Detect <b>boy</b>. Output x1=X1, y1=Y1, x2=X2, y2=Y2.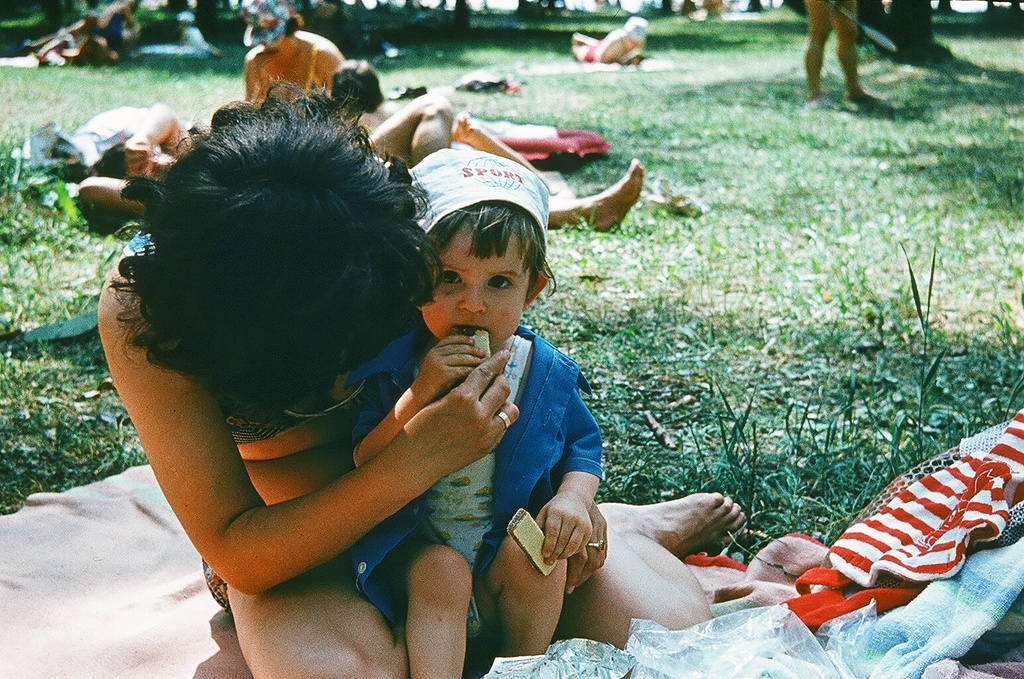
x1=327, y1=145, x2=641, y2=678.
